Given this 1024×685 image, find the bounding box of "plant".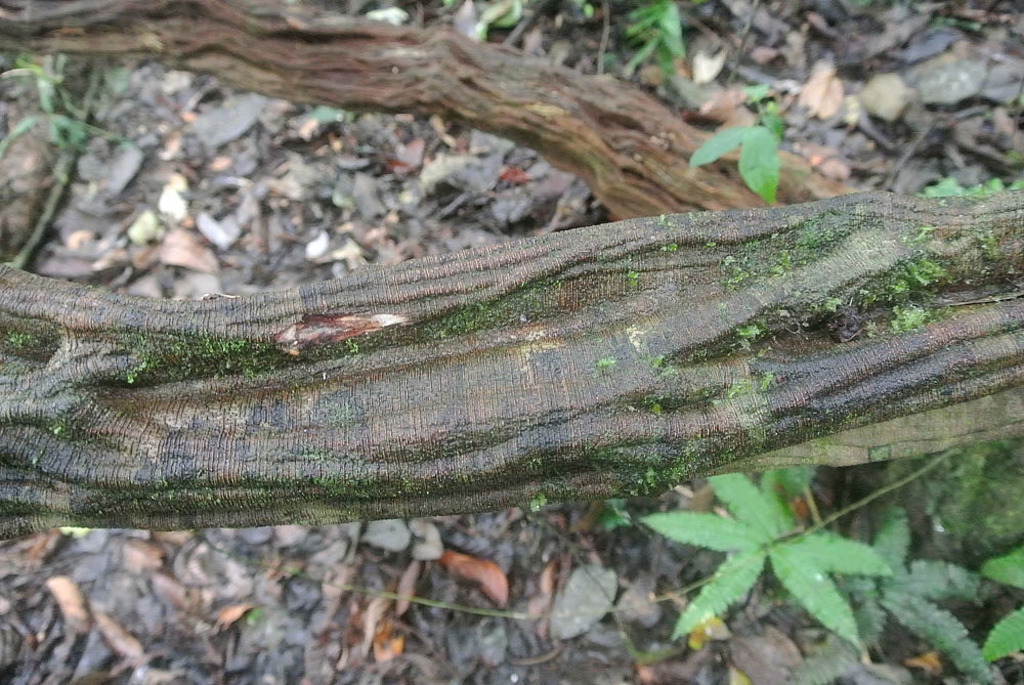
{"left": 633, "top": 468, "right": 904, "bottom": 652}.
